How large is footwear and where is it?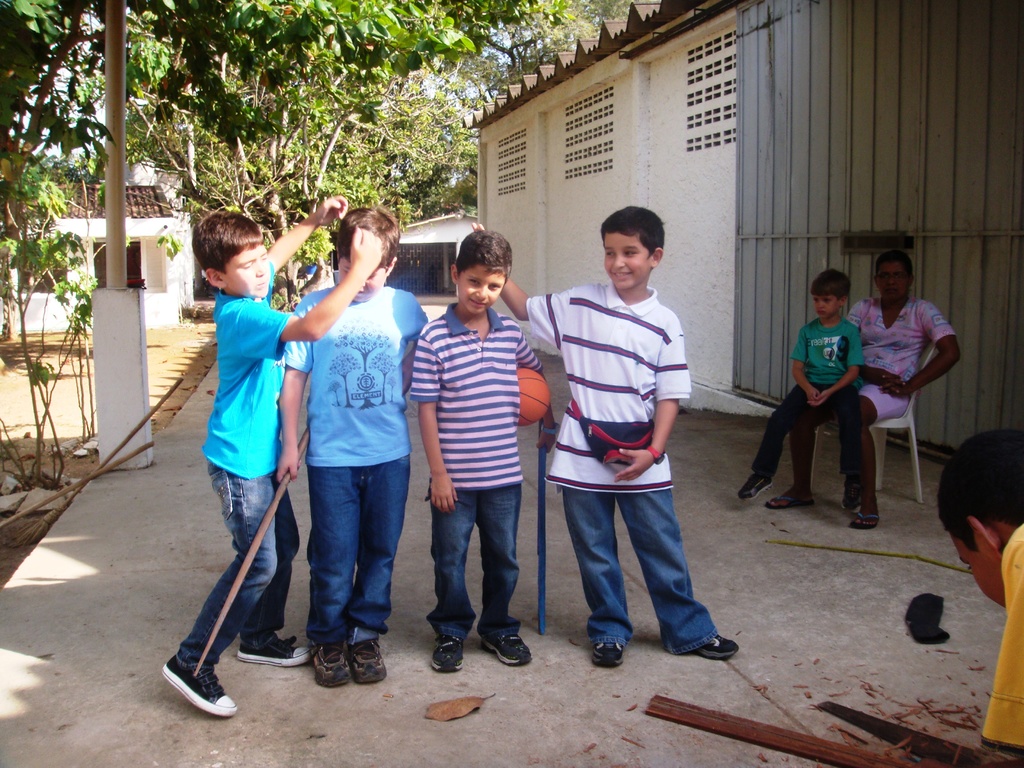
Bounding box: detection(737, 471, 774, 500).
